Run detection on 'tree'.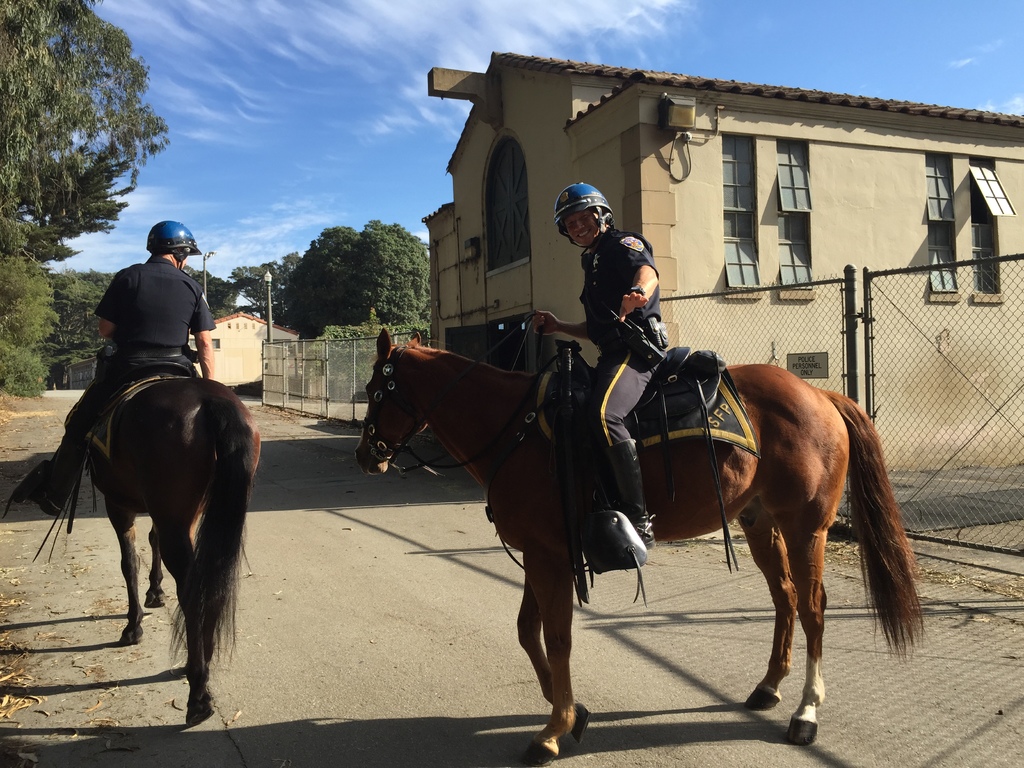
Result: rect(0, 0, 163, 214).
